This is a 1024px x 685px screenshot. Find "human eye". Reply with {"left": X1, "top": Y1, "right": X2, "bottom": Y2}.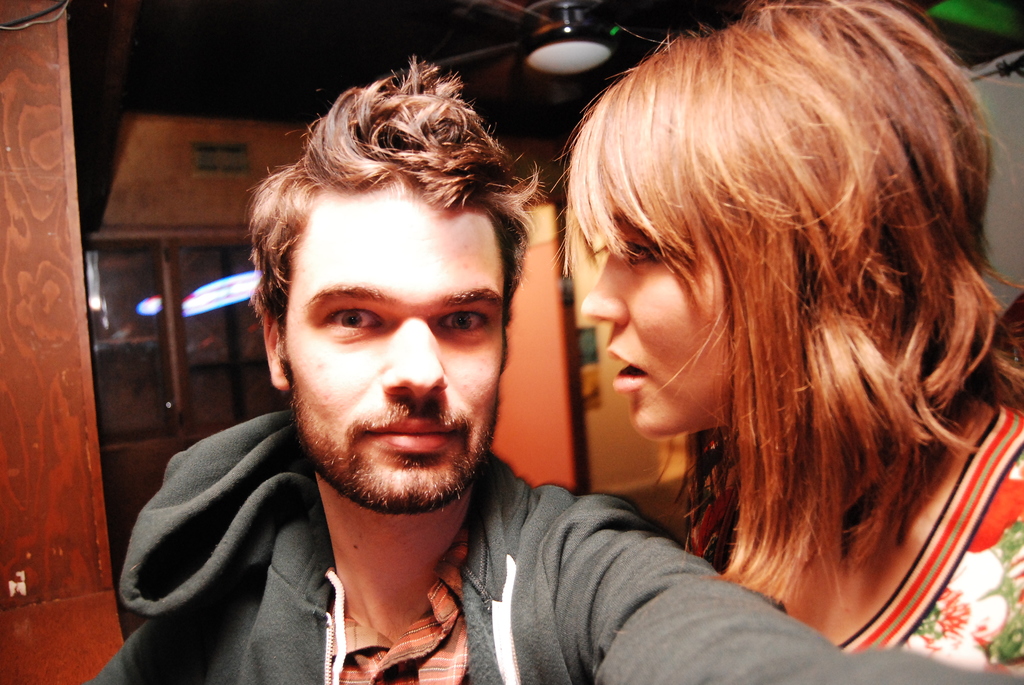
{"left": 623, "top": 242, "right": 656, "bottom": 264}.
